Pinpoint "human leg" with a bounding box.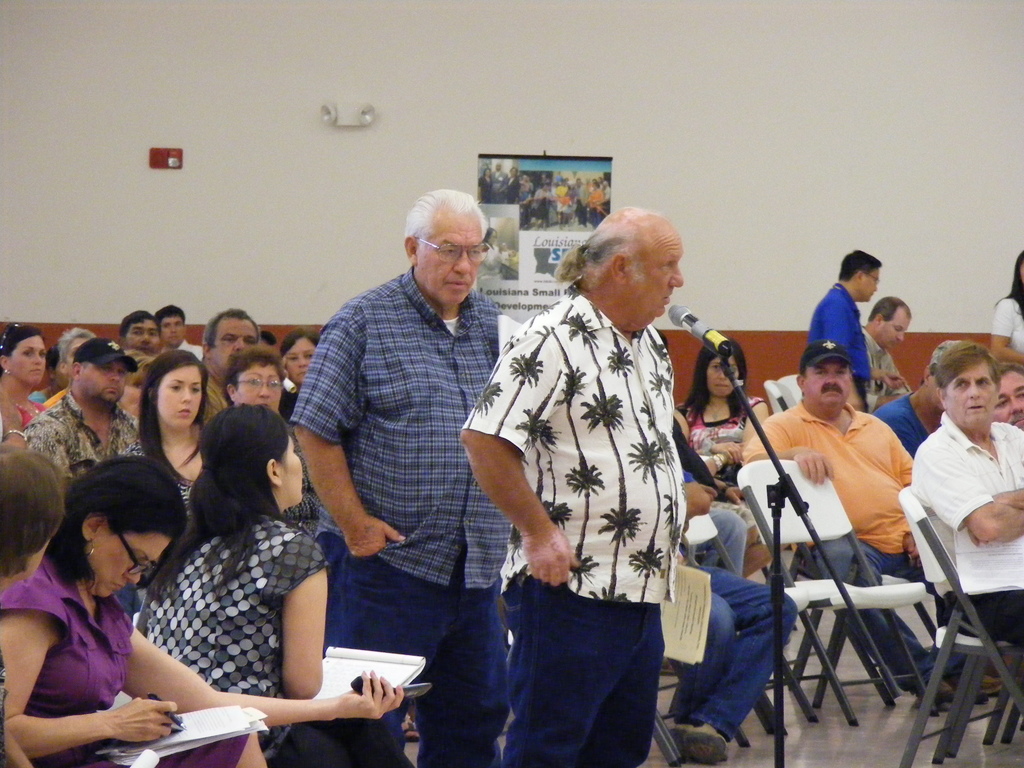
bbox=(965, 580, 1023, 643).
